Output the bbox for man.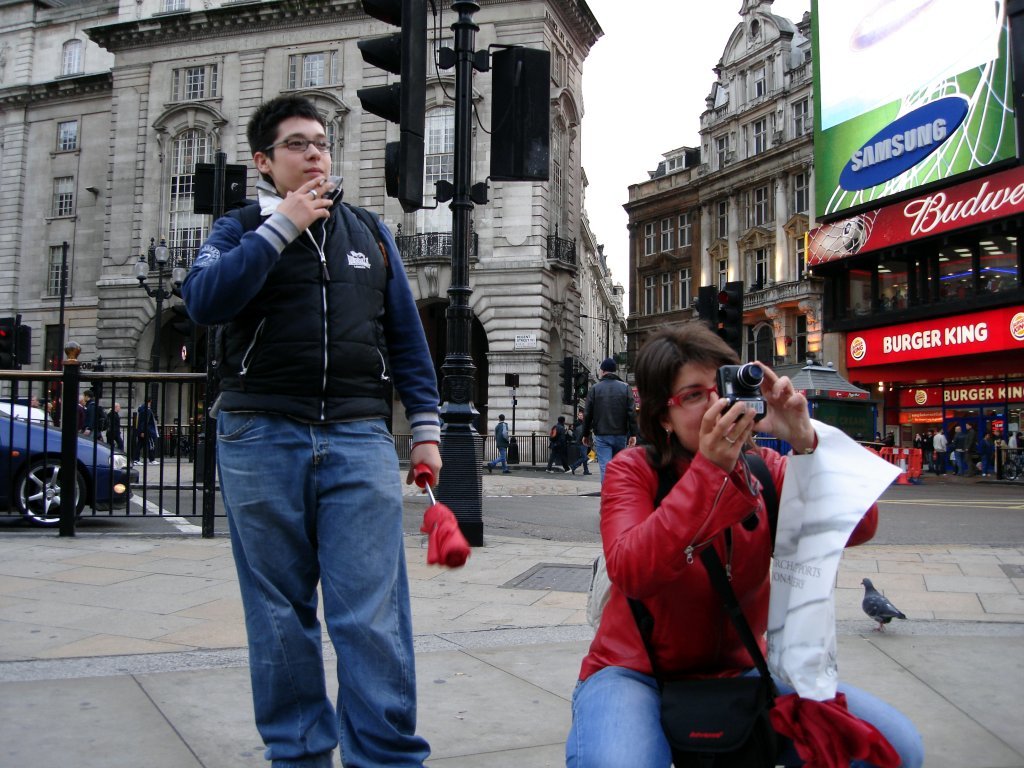
pyautogui.locateOnScreen(487, 410, 514, 474).
